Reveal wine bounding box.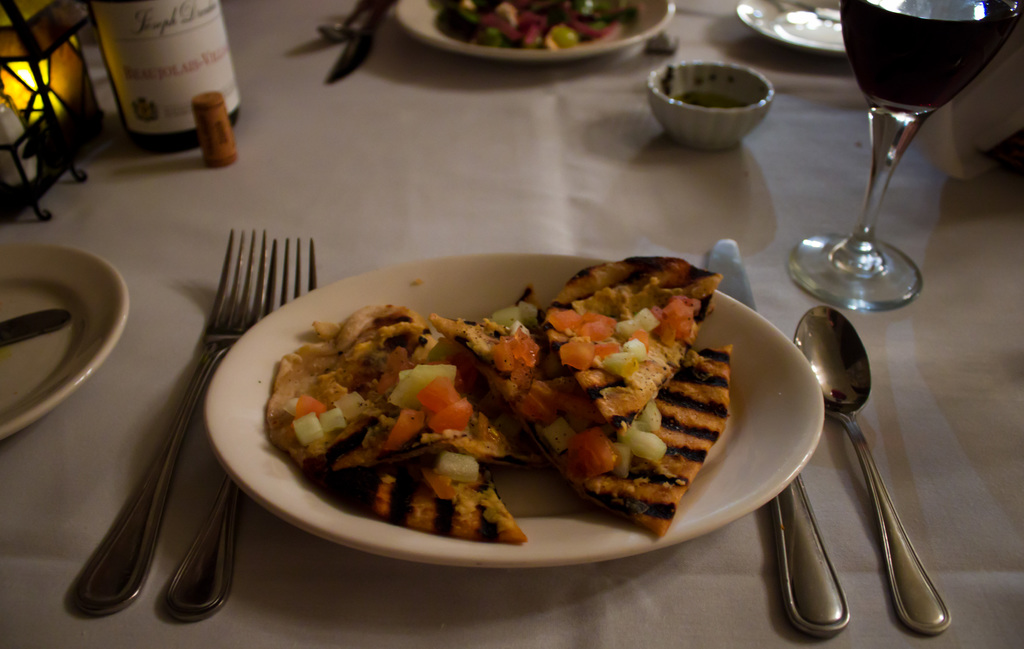
Revealed: region(847, 0, 1016, 117).
